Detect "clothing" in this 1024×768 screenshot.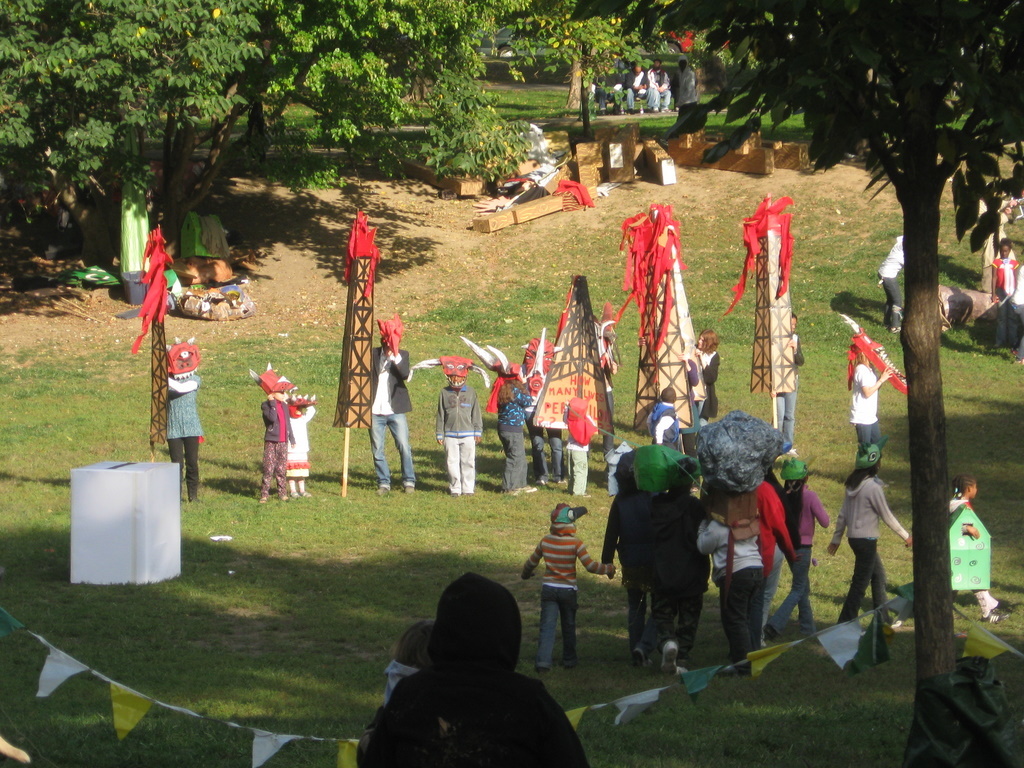
Detection: (681,354,700,434).
